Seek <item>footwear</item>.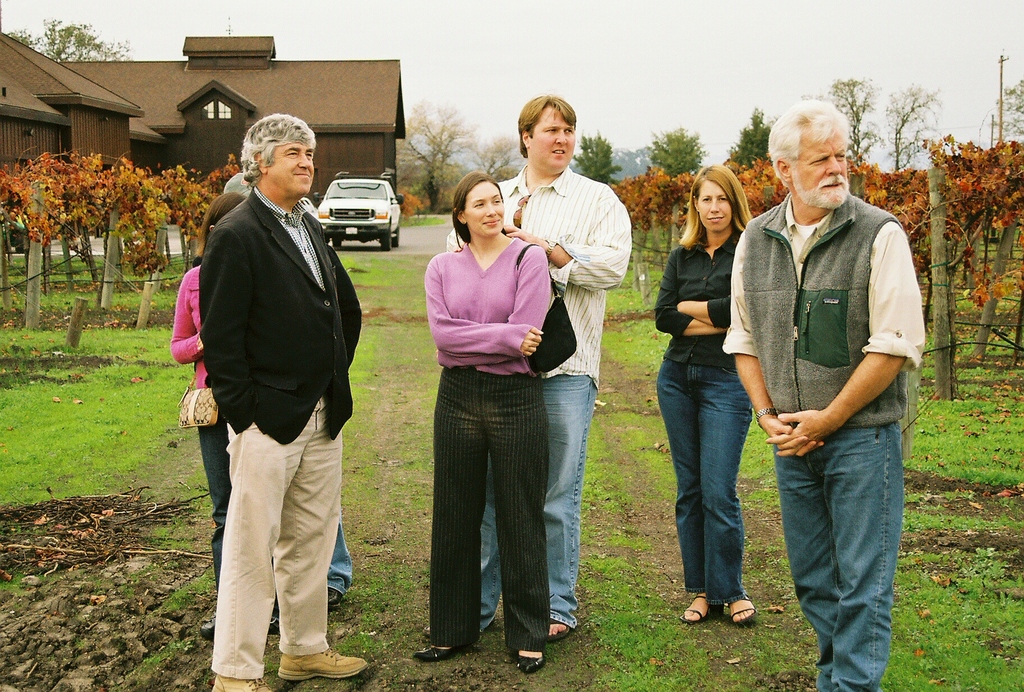
bbox=(326, 588, 347, 613).
